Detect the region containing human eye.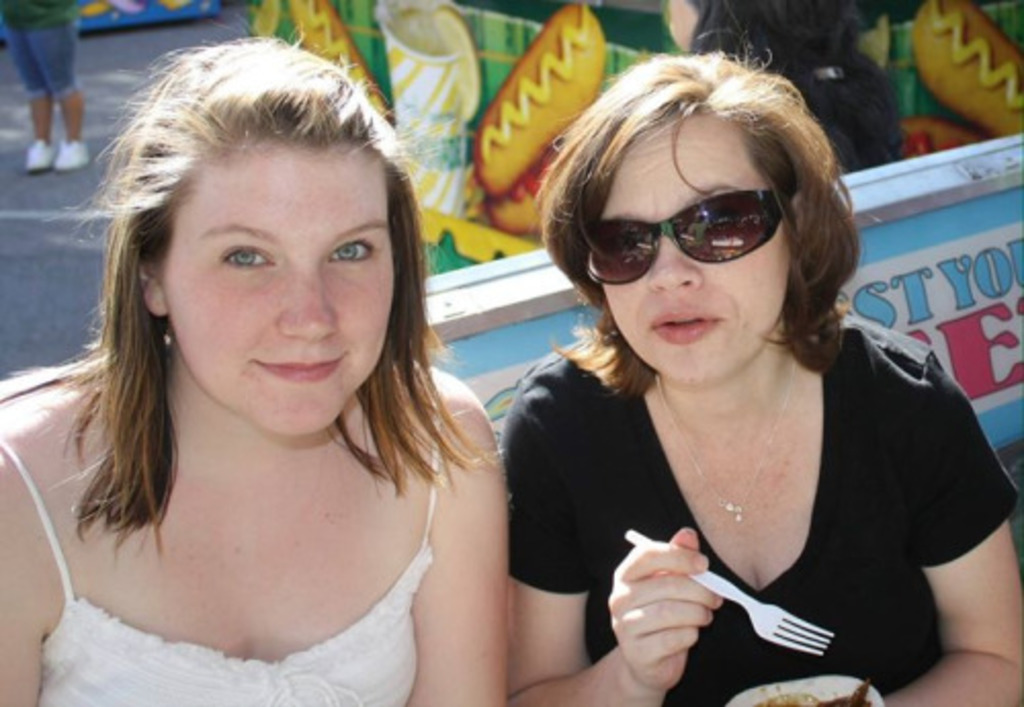
{"x1": 326, "y1": 234, "x2": 381, "y2": 264}.
